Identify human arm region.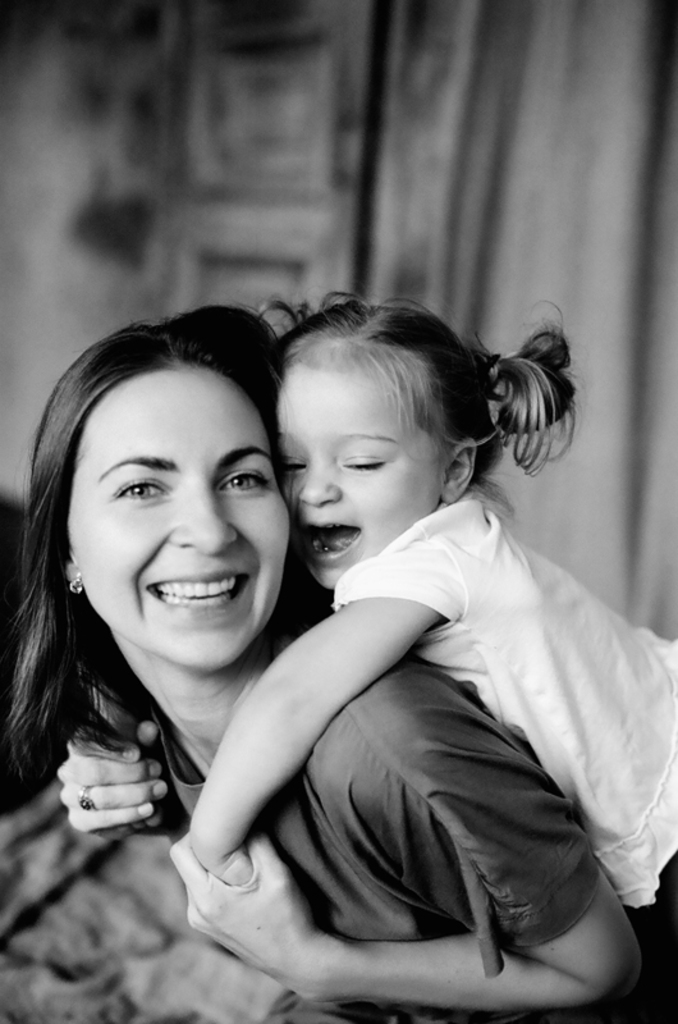
Region: [left=59, top=698, right=185, bottom=855].
